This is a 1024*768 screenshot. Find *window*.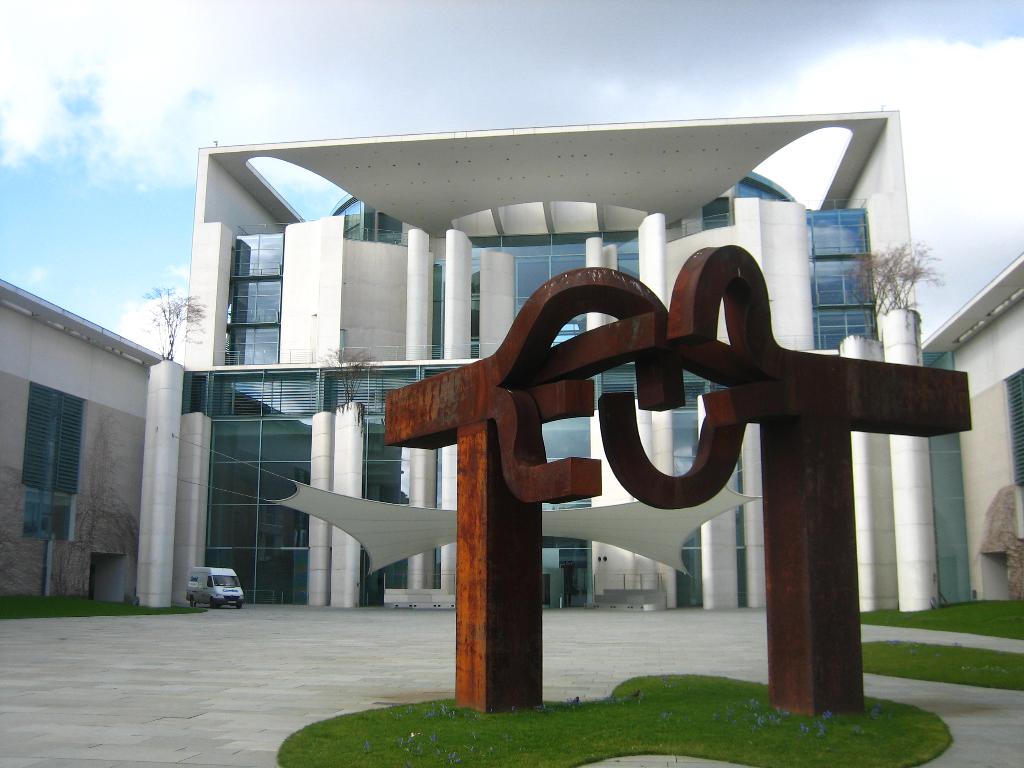
Bounding box: {"x1": 810, "y1": 258, "x2": 872, "y2": 307}.
